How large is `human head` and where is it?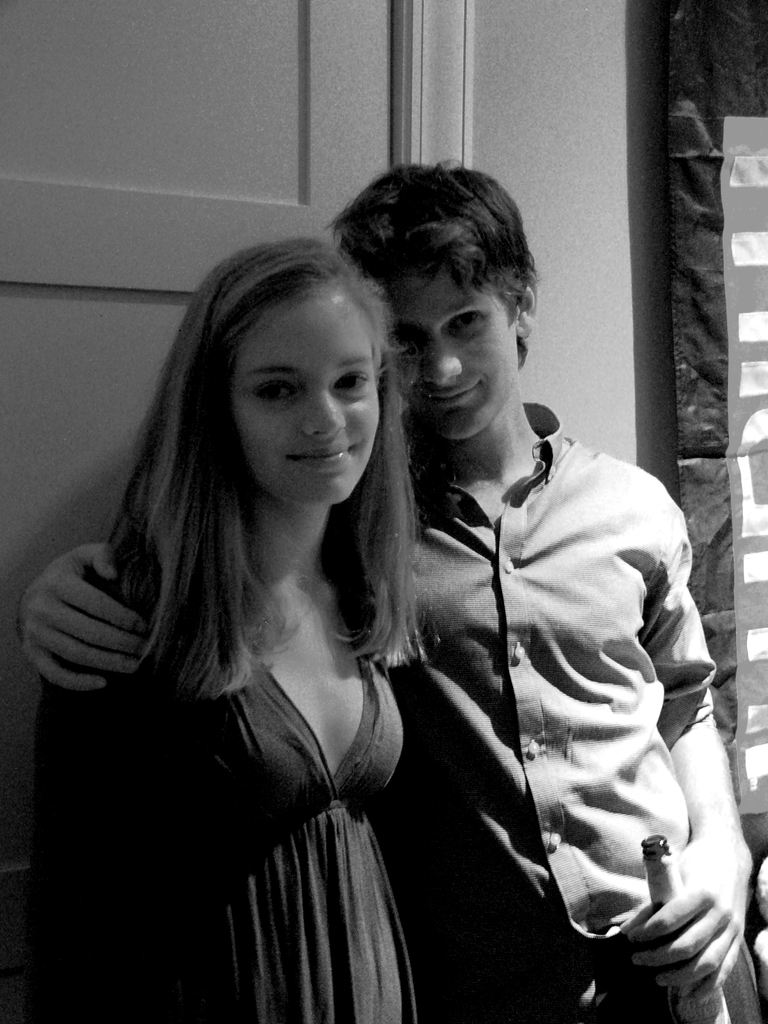
Bounding box: (x1=329, y1=166, x2=543, y2=452).
